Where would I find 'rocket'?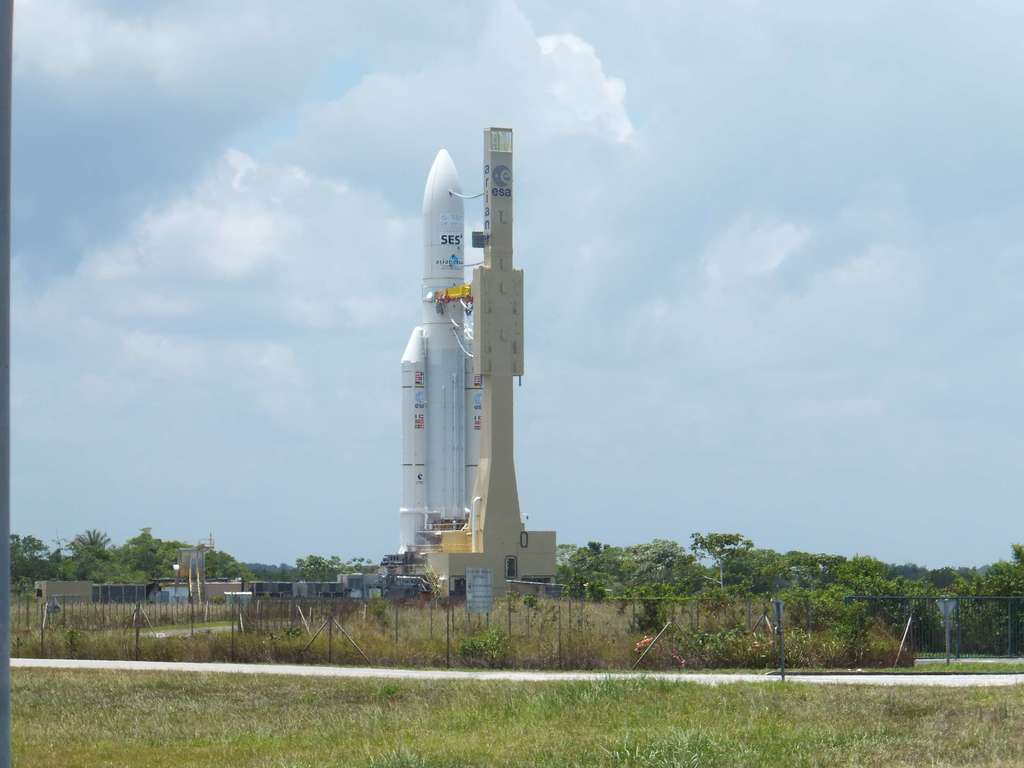
At box(400, 151, 484, 559).
